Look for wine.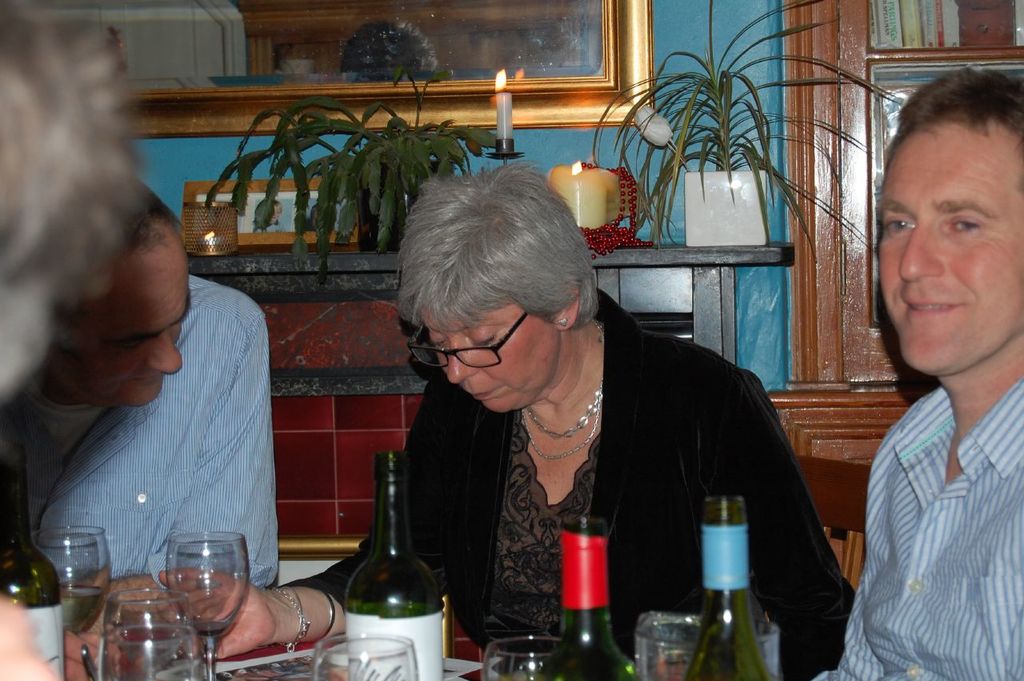
Found: rect(0, 443, 63, 680).
